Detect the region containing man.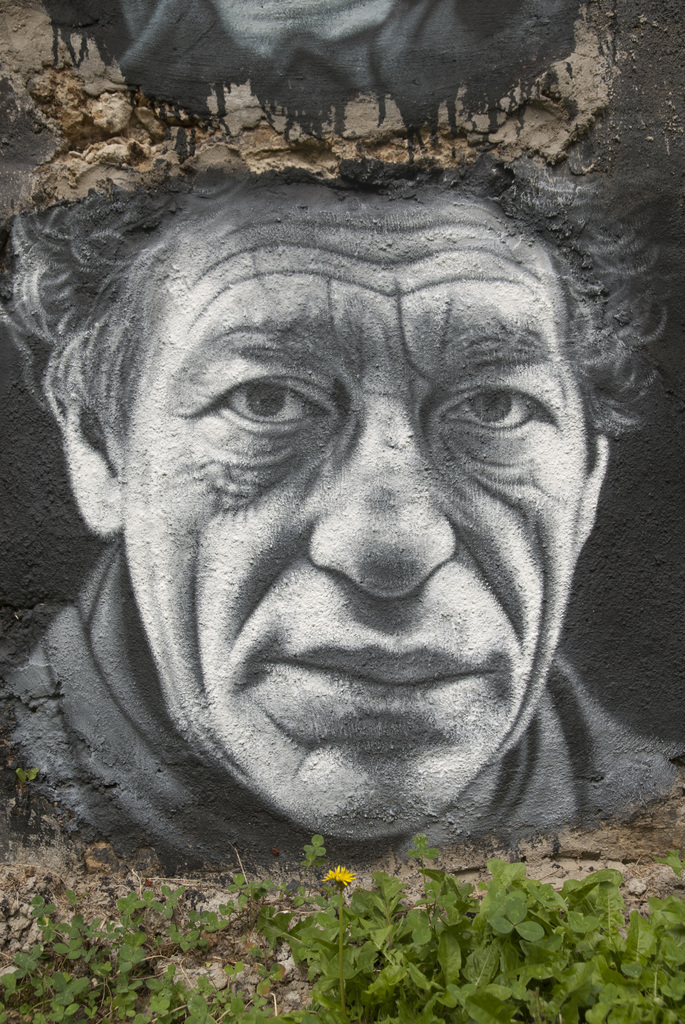
<bbox>0, 157, 679, 881</bbox>.
